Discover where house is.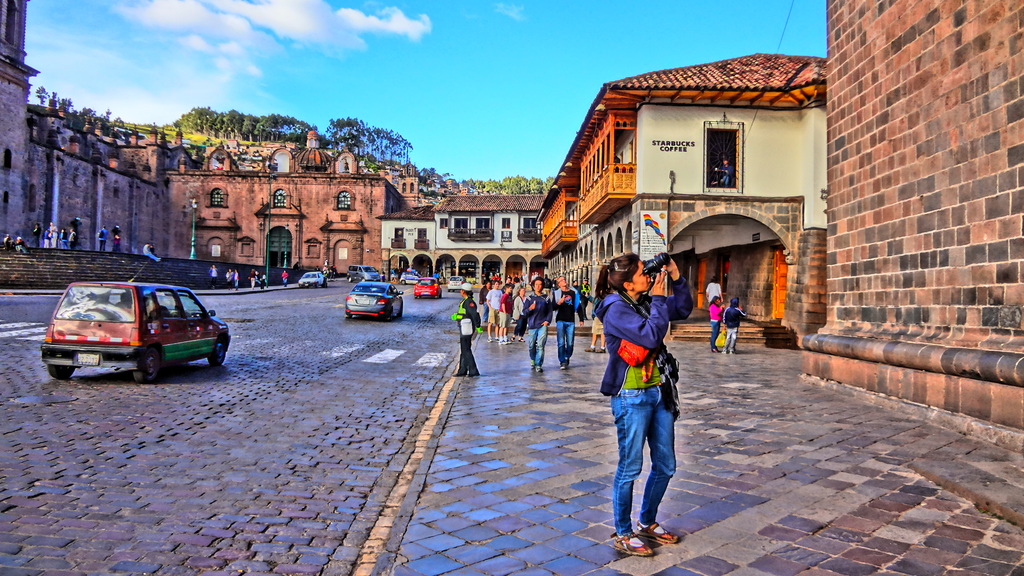
Discovered at select_region(0, 0, 420, 272).
